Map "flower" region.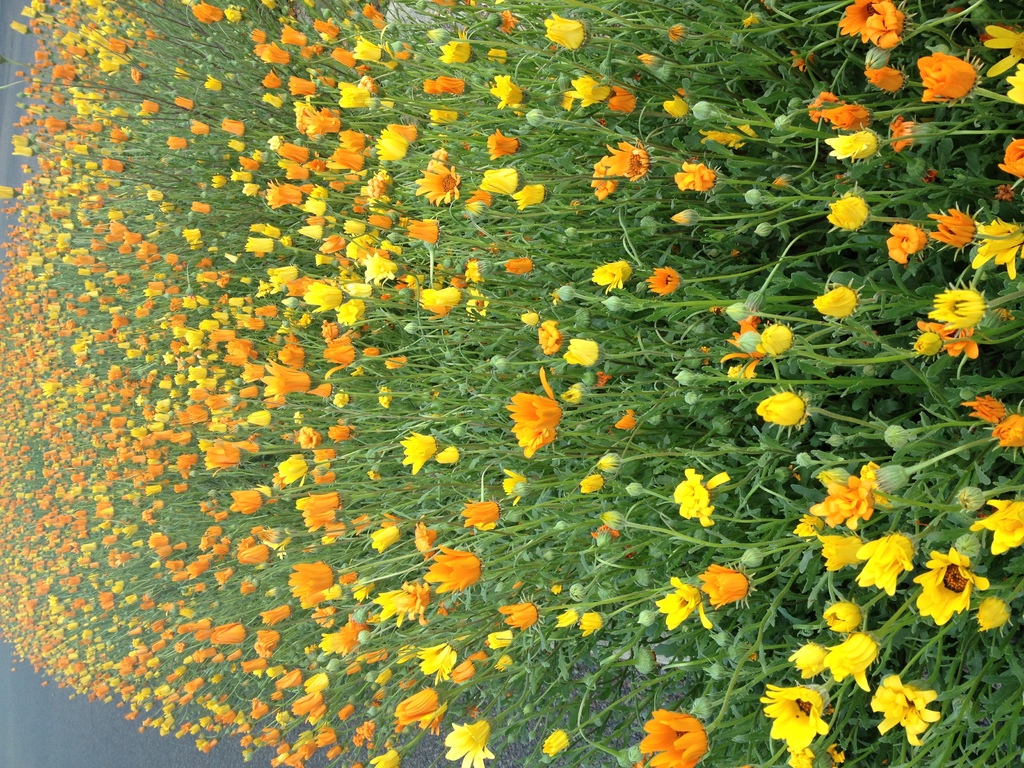
Mapped to locate(653, 575, 712, 627).
